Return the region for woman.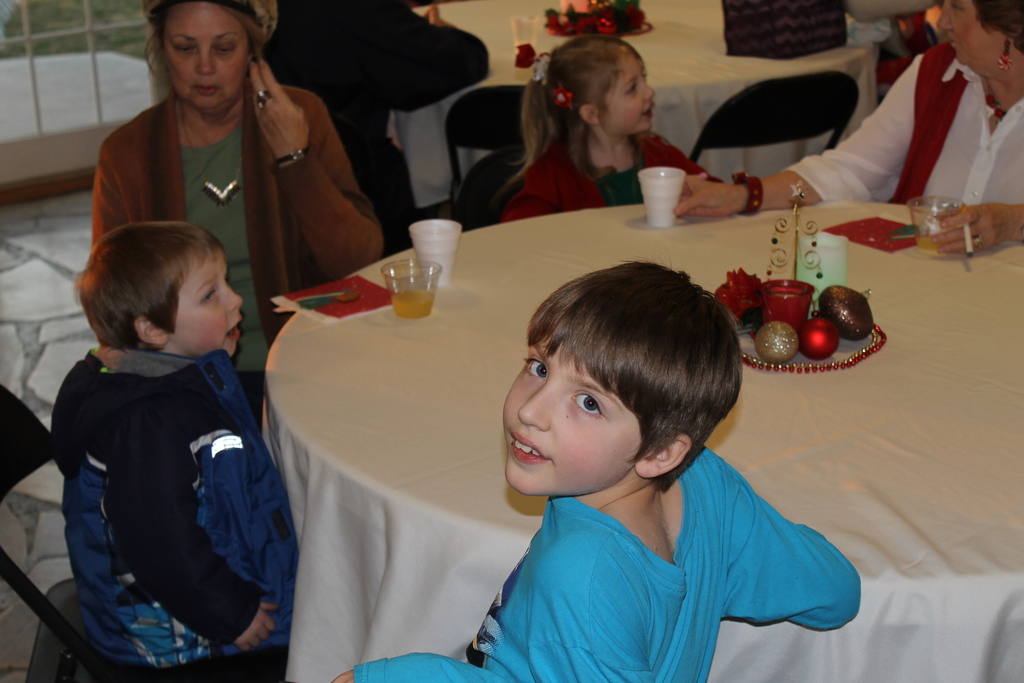
{"left": 256, "top": 0, "right": 490, "bottom": 258}.
